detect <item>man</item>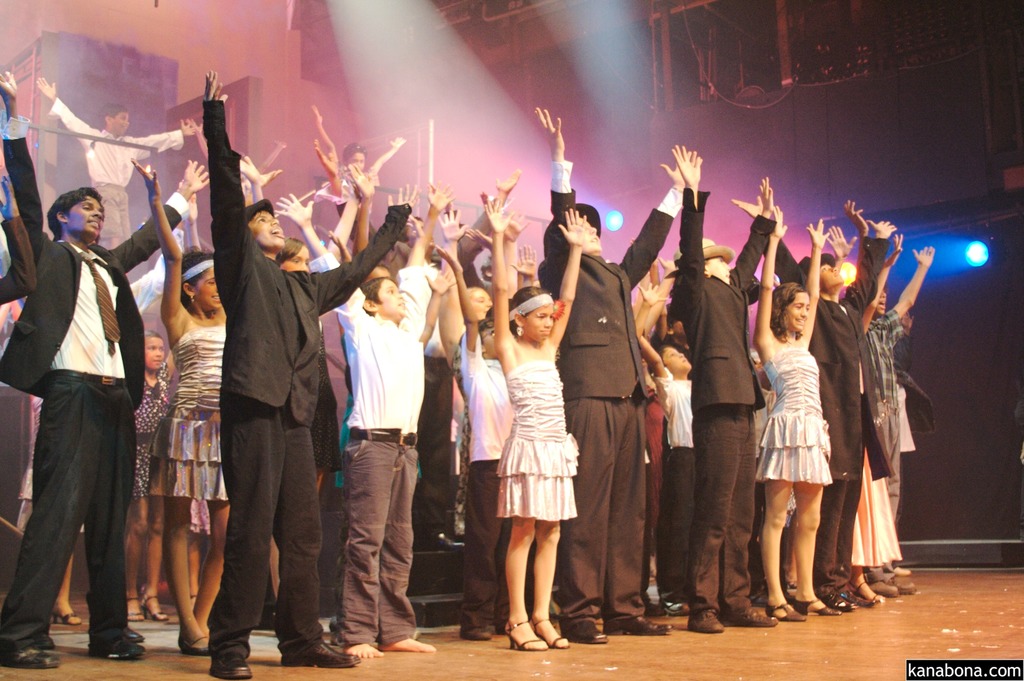
<bbox>0, 63, 215, 672</bbox>
